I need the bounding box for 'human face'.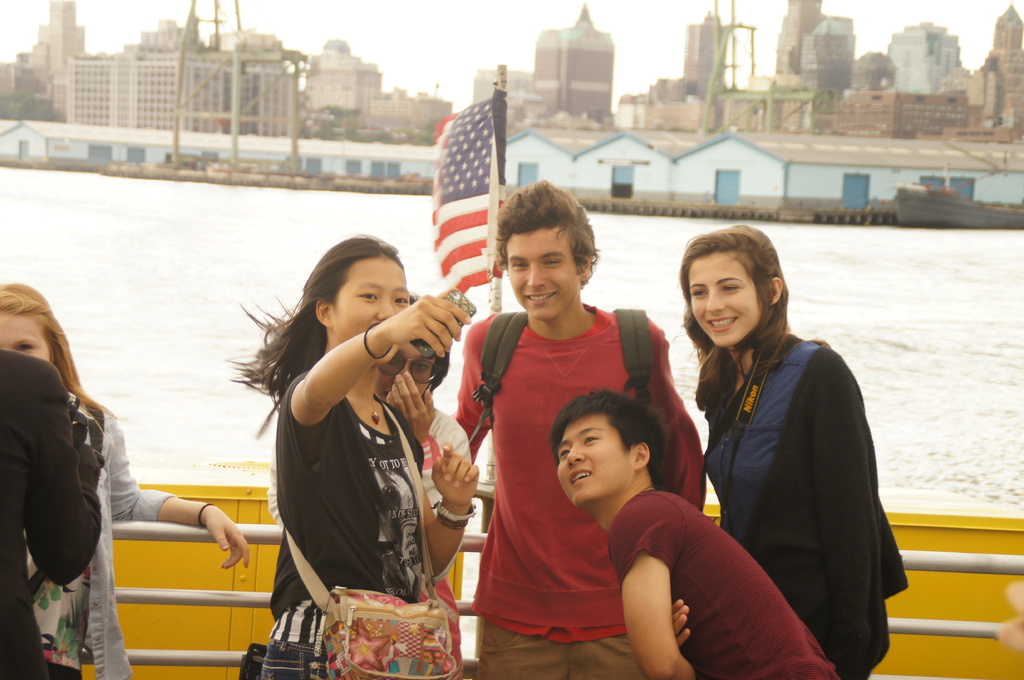
Here it is: (333, 251, 406, 360).
